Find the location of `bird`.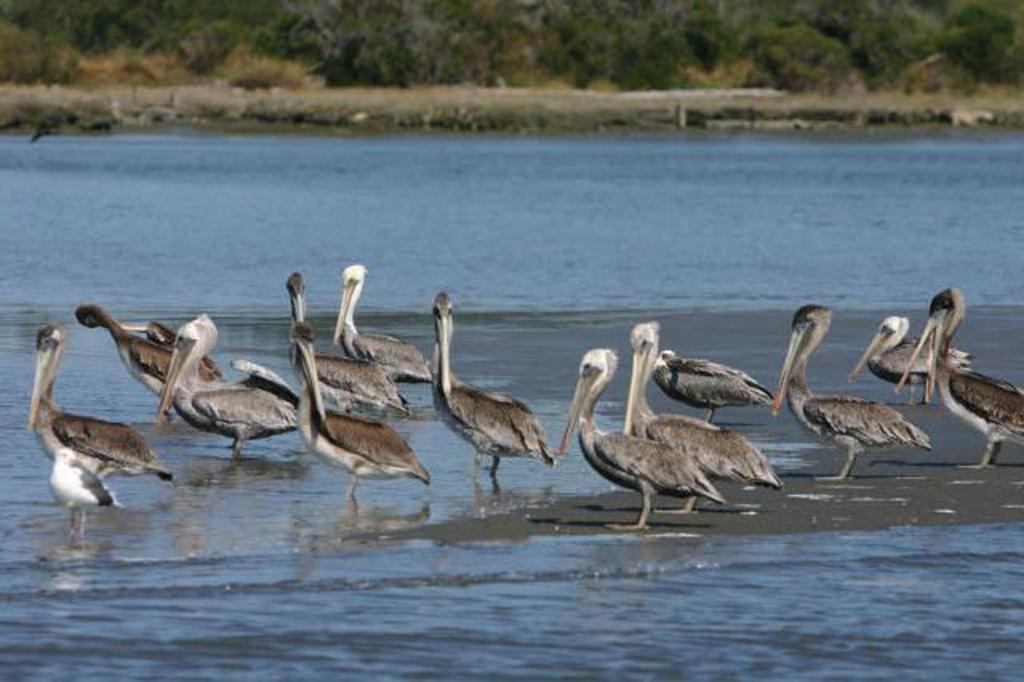
Location: 893, 282, 1022, 471.
